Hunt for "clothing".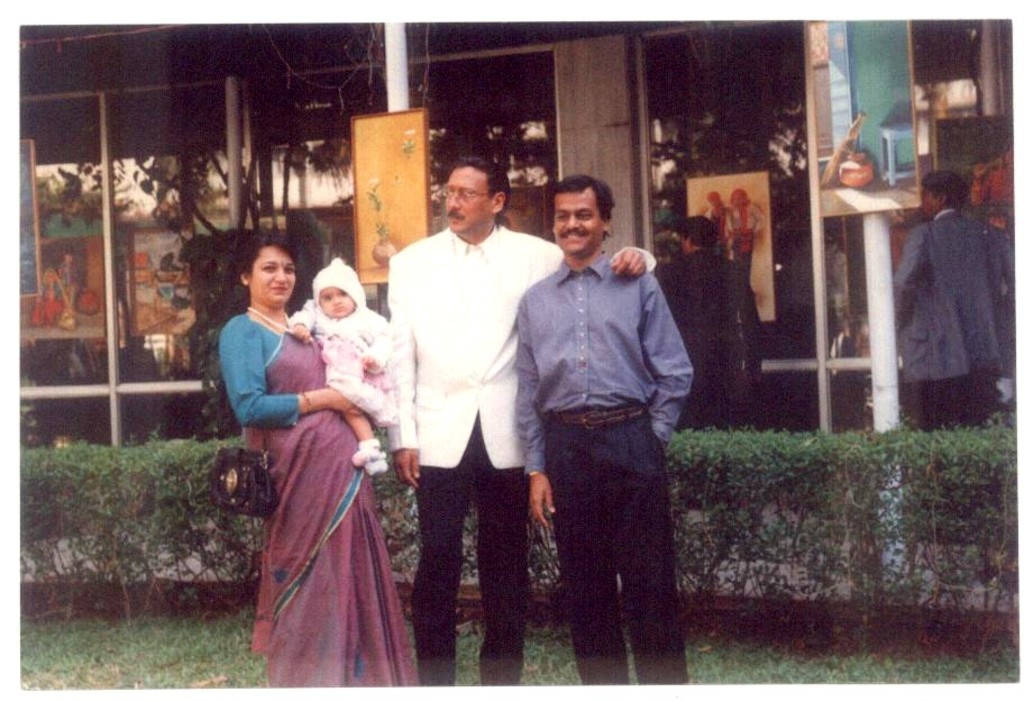
Hunted down at 655:249:772:429.
